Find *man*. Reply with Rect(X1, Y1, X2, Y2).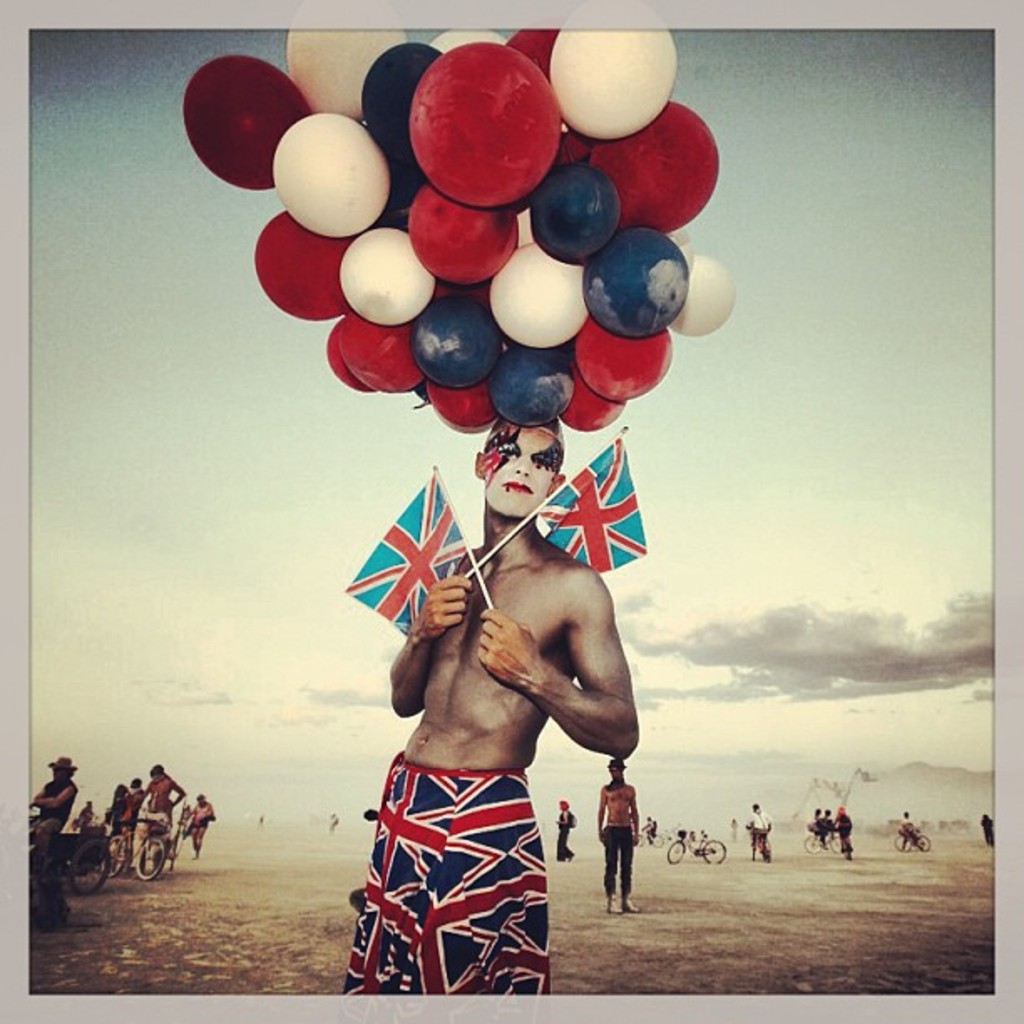
Rect(596, 753, 639, 919).
